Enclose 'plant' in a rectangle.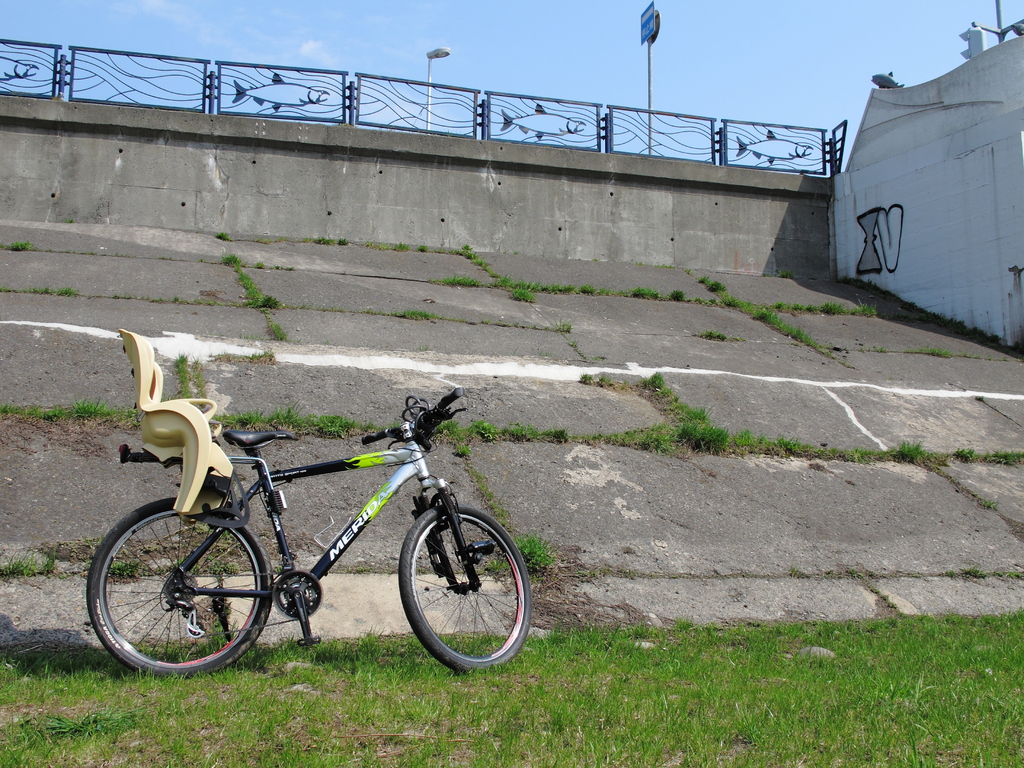
{"x1": 456, "y1": 239, "x2": 472, "y2": 252}.
